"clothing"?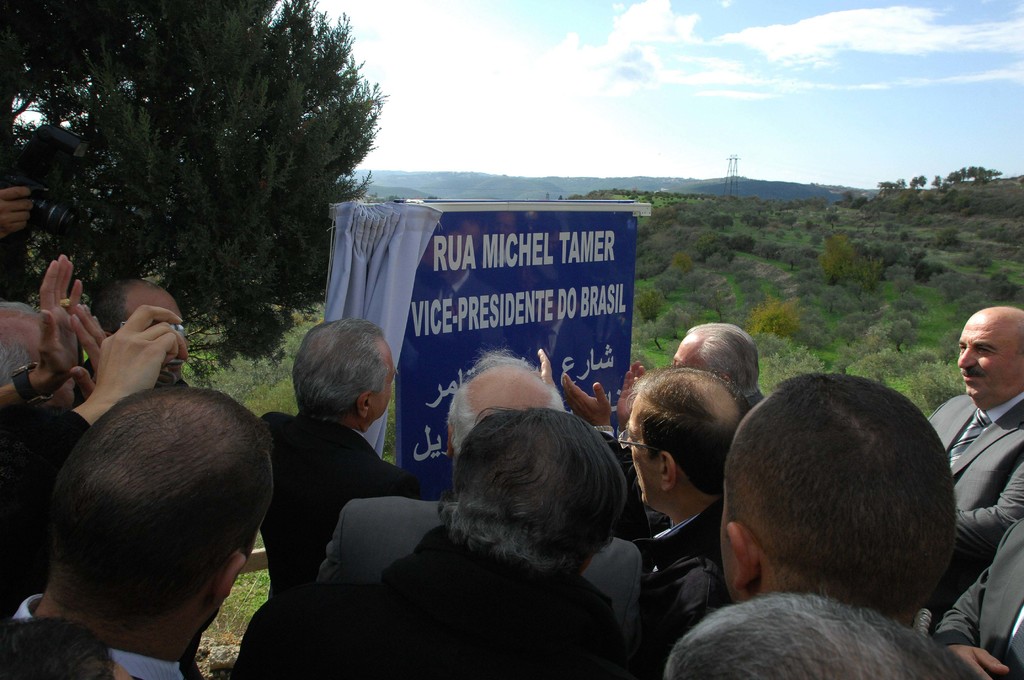
bbox=(231, 523, 646, 679)
